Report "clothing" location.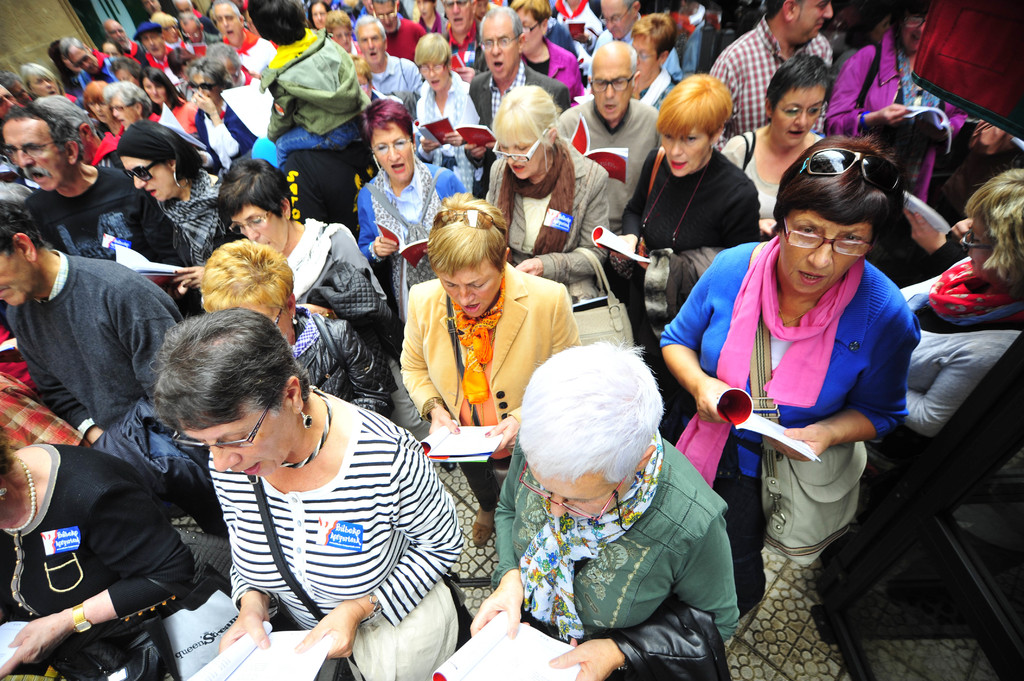
Report: box=[0, 443, 195, 674].
